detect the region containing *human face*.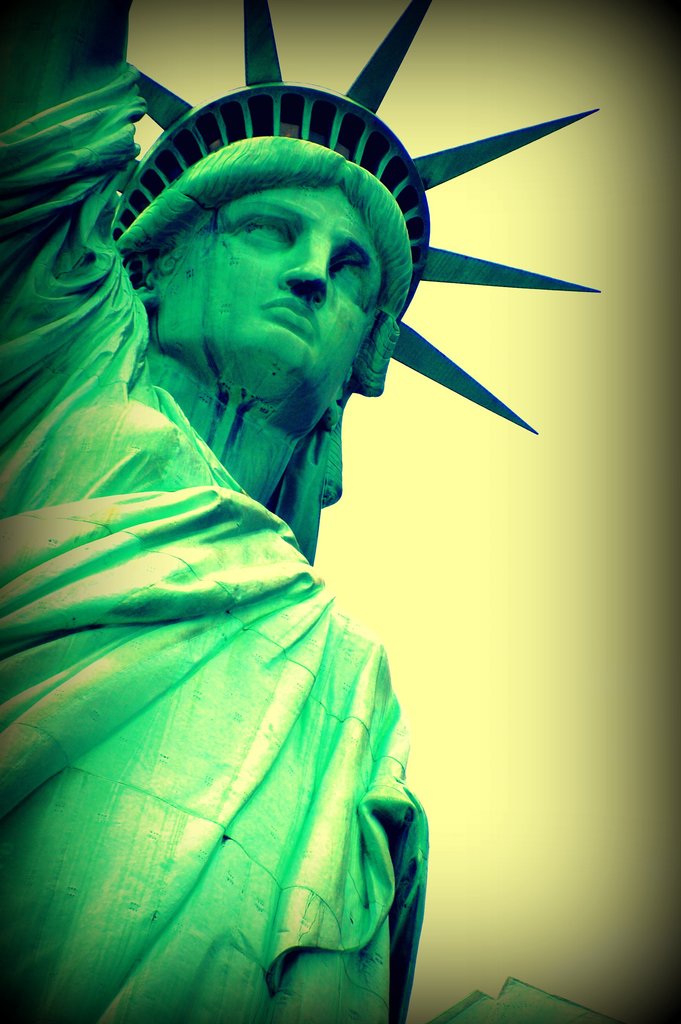
154,188,377,420.
